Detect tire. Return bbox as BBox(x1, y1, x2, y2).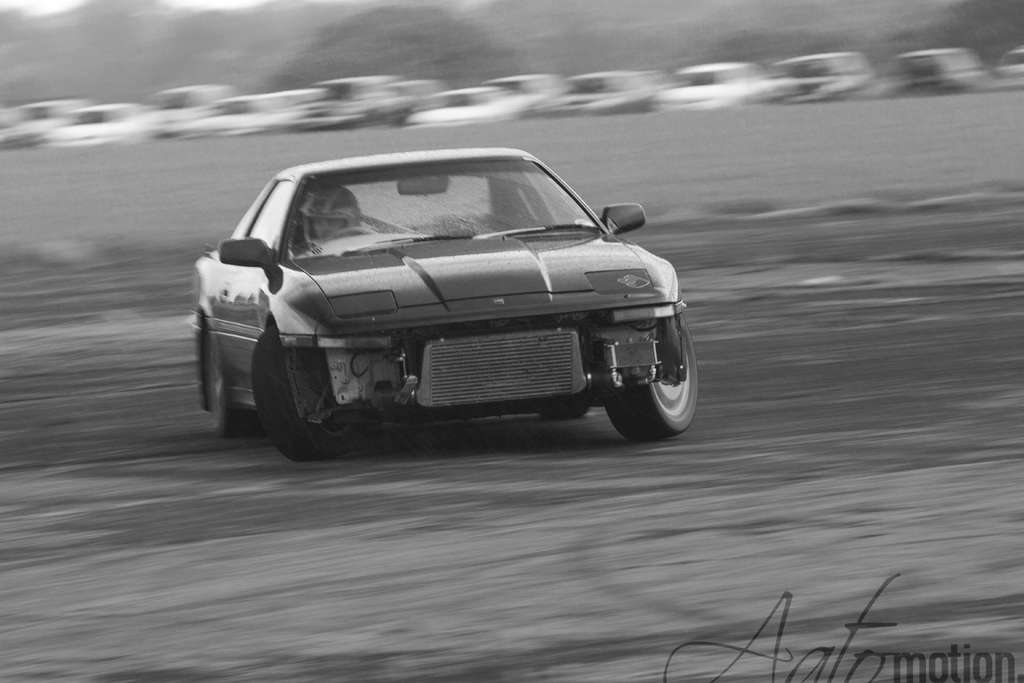
BBox(253, 325, 344, 458).
